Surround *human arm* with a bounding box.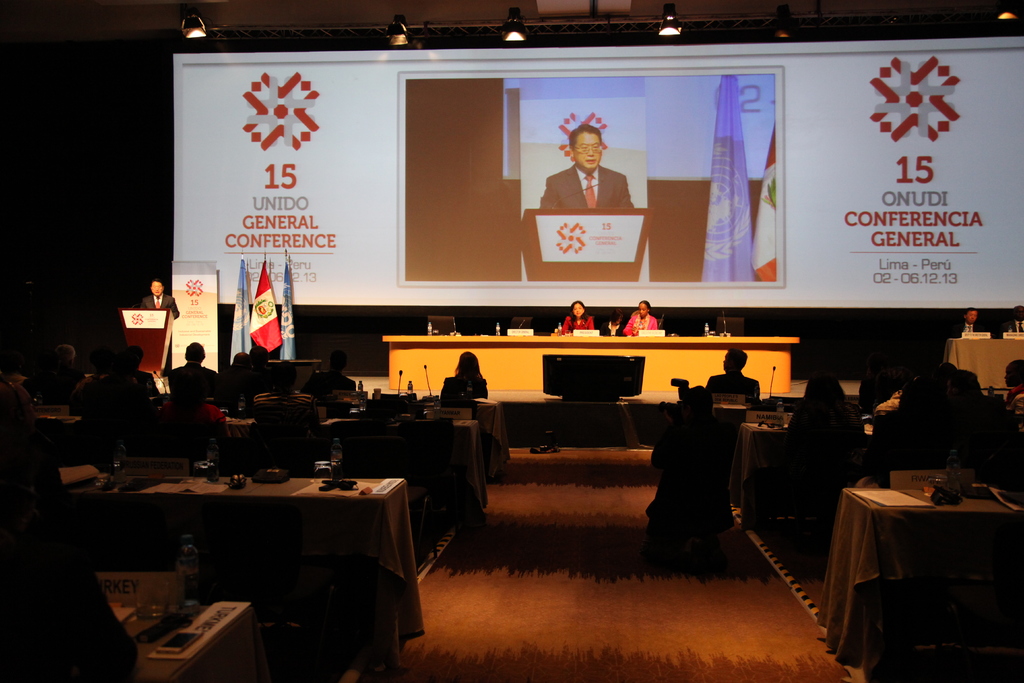
{"left": 349, "top": 378, "right": 356, "bottom": 391}.
